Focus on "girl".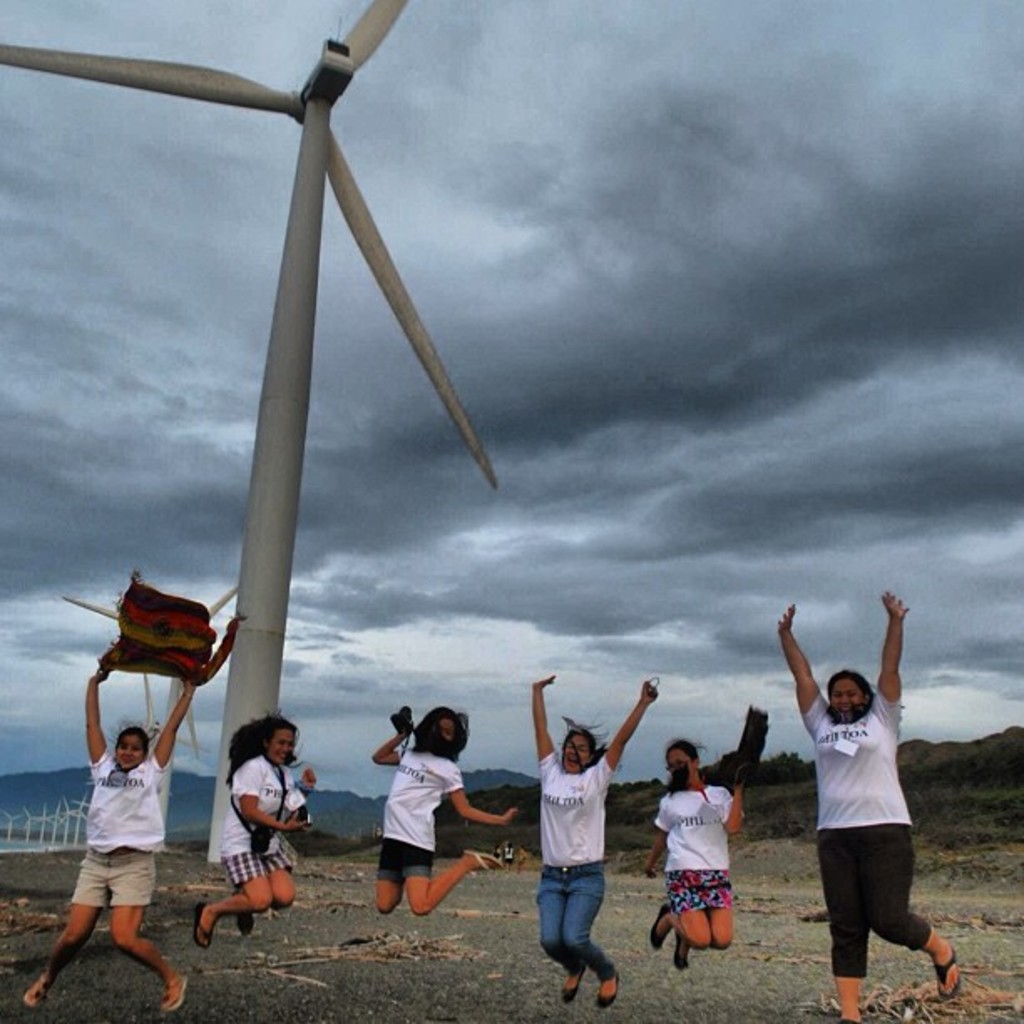
Focused at {"left": 18, "top": 663, "right": 187, "bottom": 1016}.
